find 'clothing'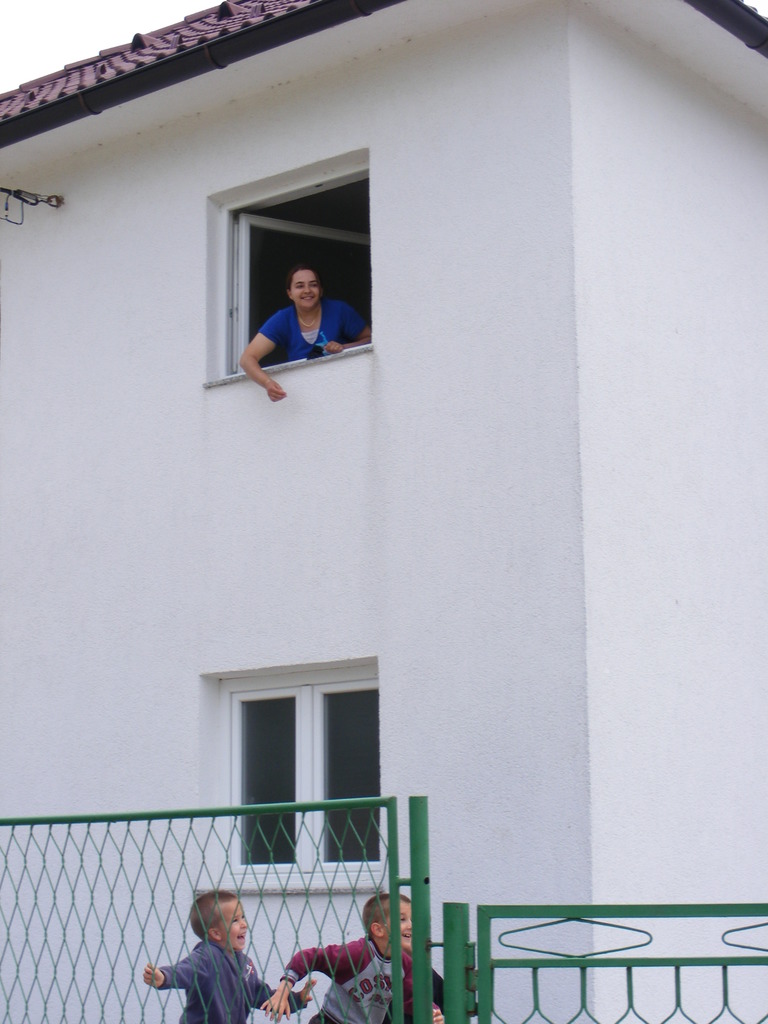
region(259, 294, 364, 366)
